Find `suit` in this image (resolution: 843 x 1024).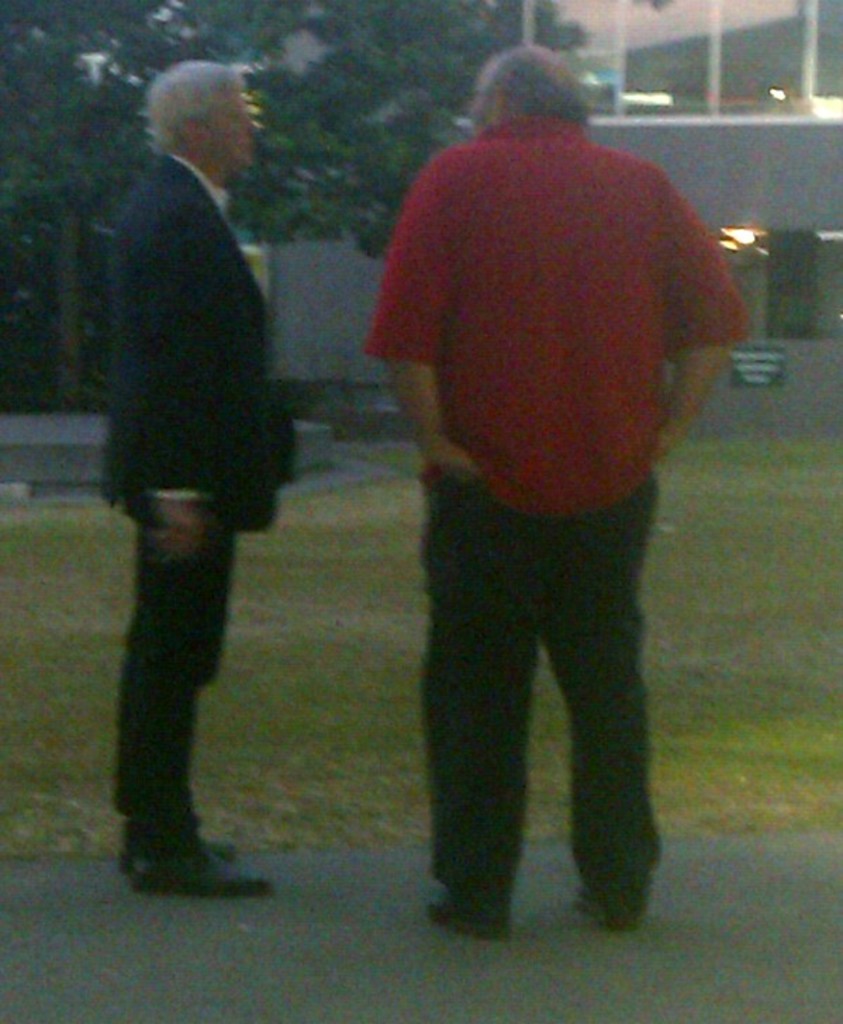
281:188:770:902.
